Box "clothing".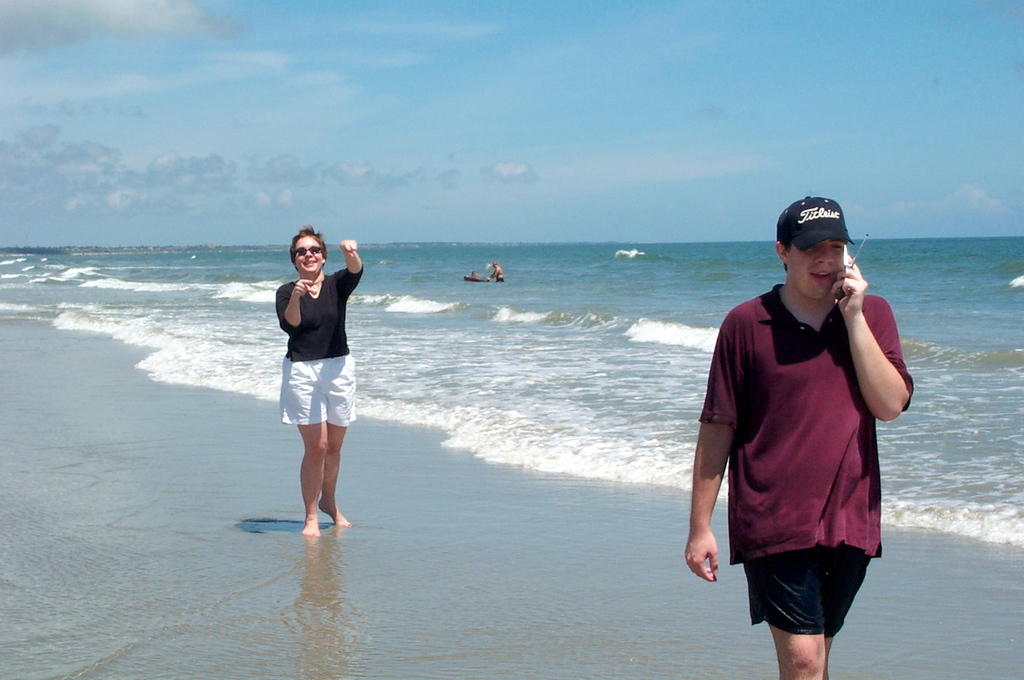
(275, 263, 358, 426).
